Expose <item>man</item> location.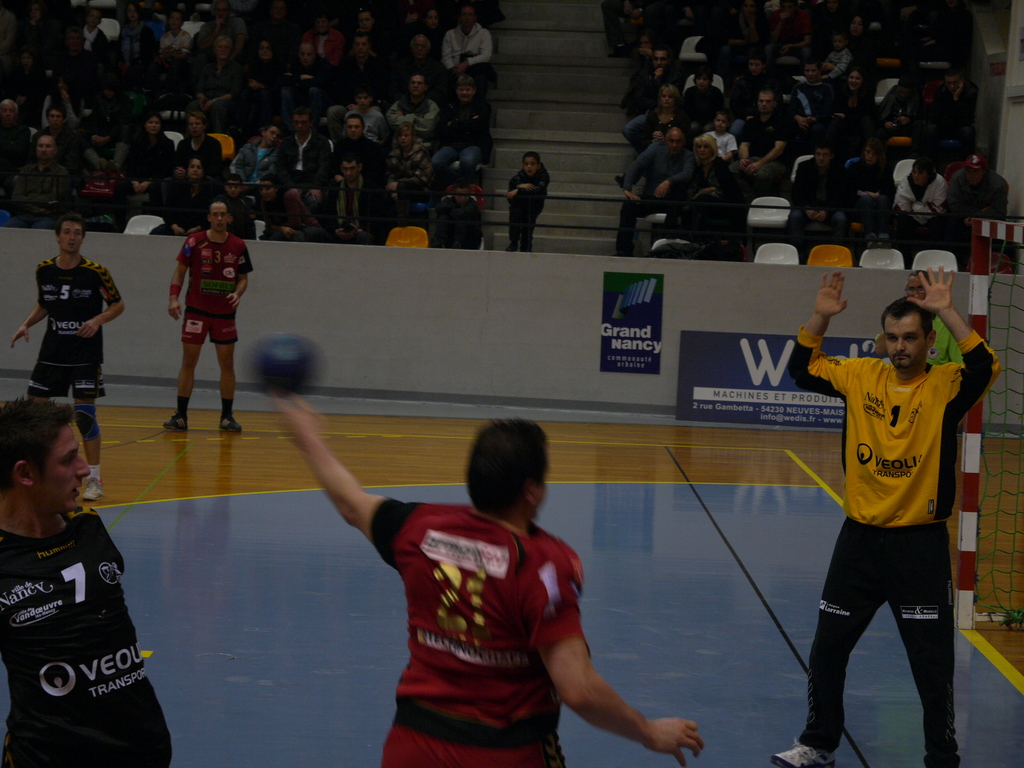
Exposed at 10, 213, 126, 500.
